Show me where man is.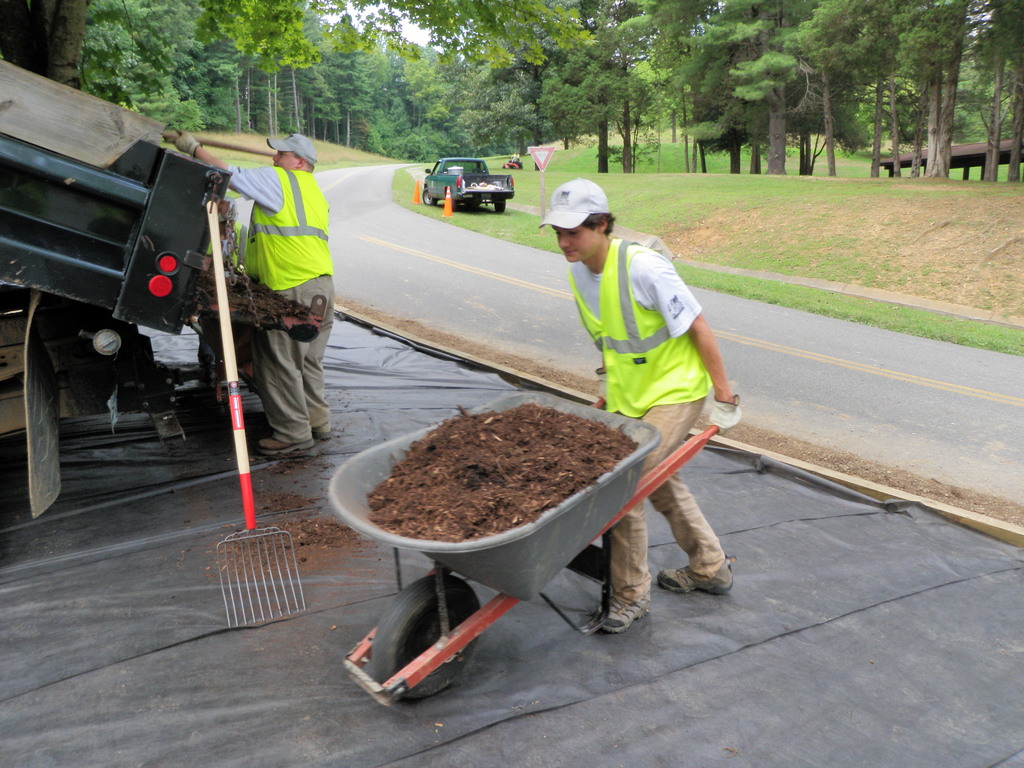
man is at [527, 220, 743, 607].
